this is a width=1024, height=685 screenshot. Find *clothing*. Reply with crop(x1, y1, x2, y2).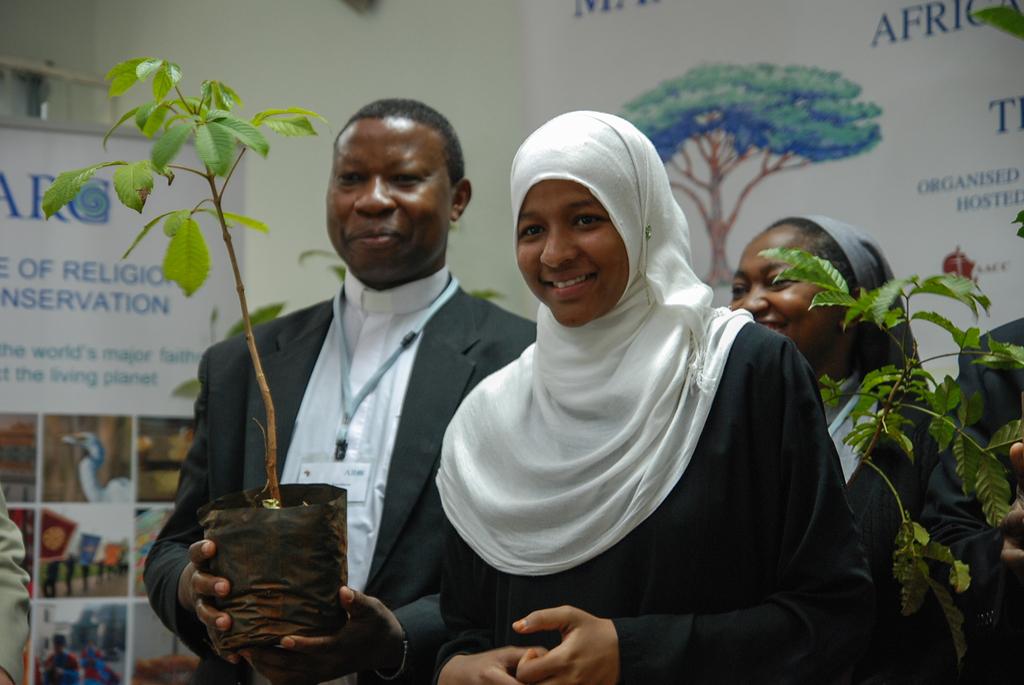
crop(140, 244, 554, 684).
